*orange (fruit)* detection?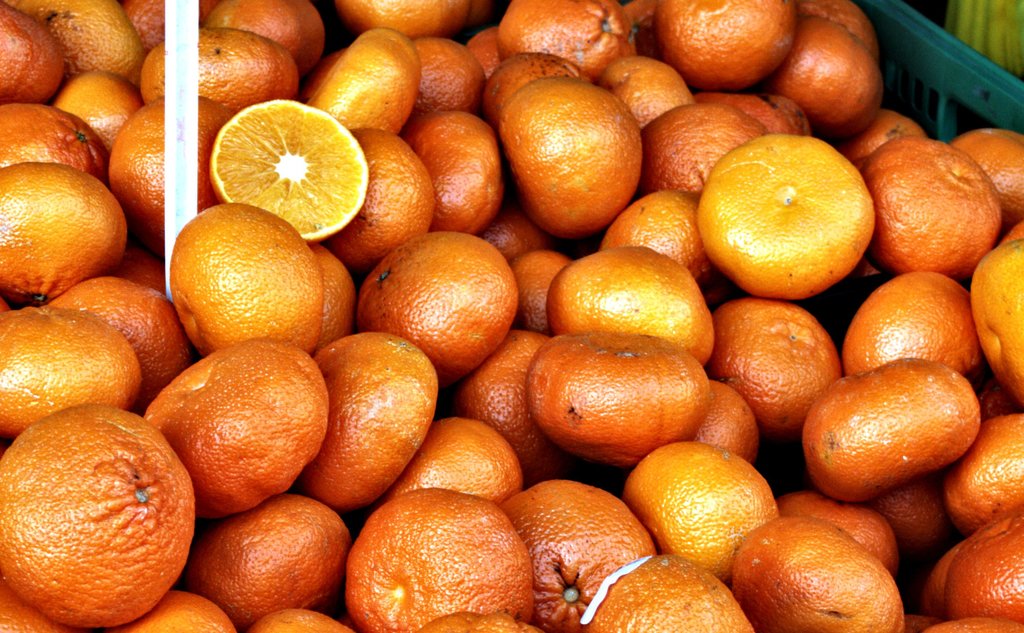
BBox(109, 97, 228, 244)
